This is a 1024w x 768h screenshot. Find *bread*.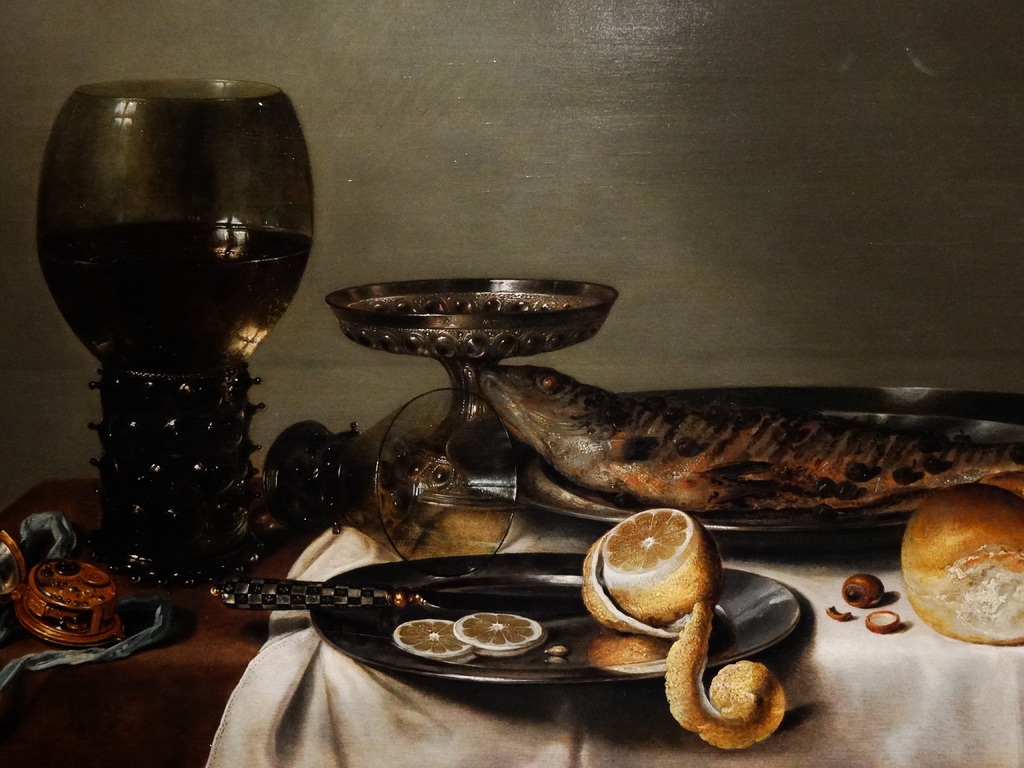
Bounding box: crop(901, 481, 1023, 648).
